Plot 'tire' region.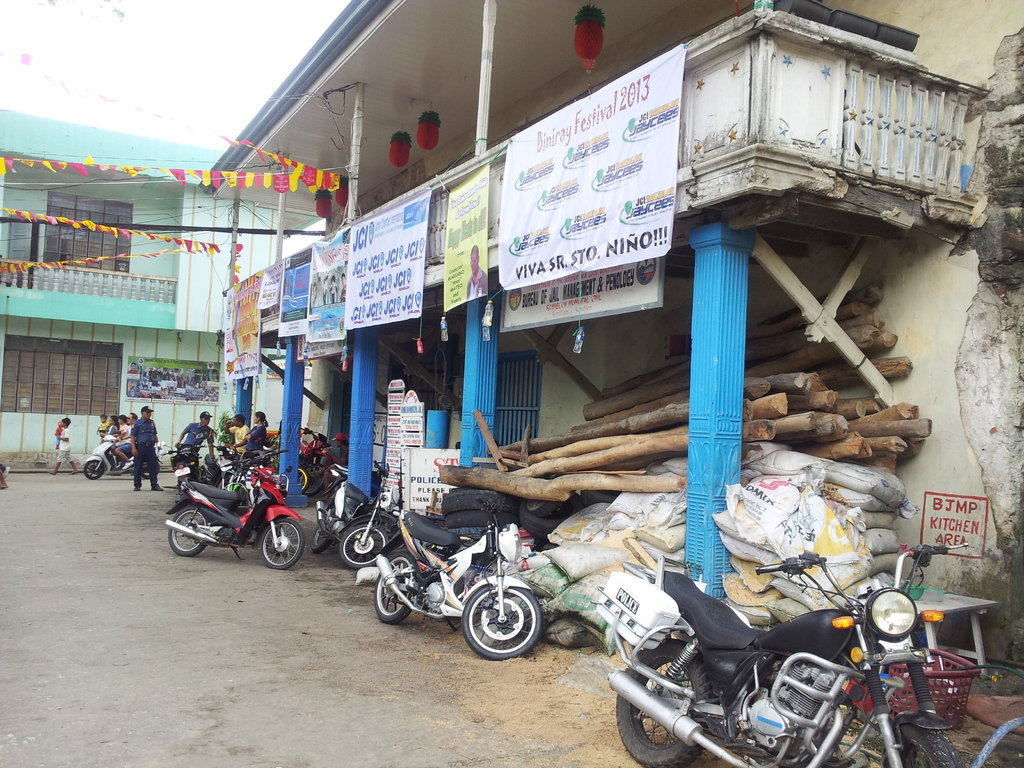
Plotted at Rect(465, 570, 538, 672).
